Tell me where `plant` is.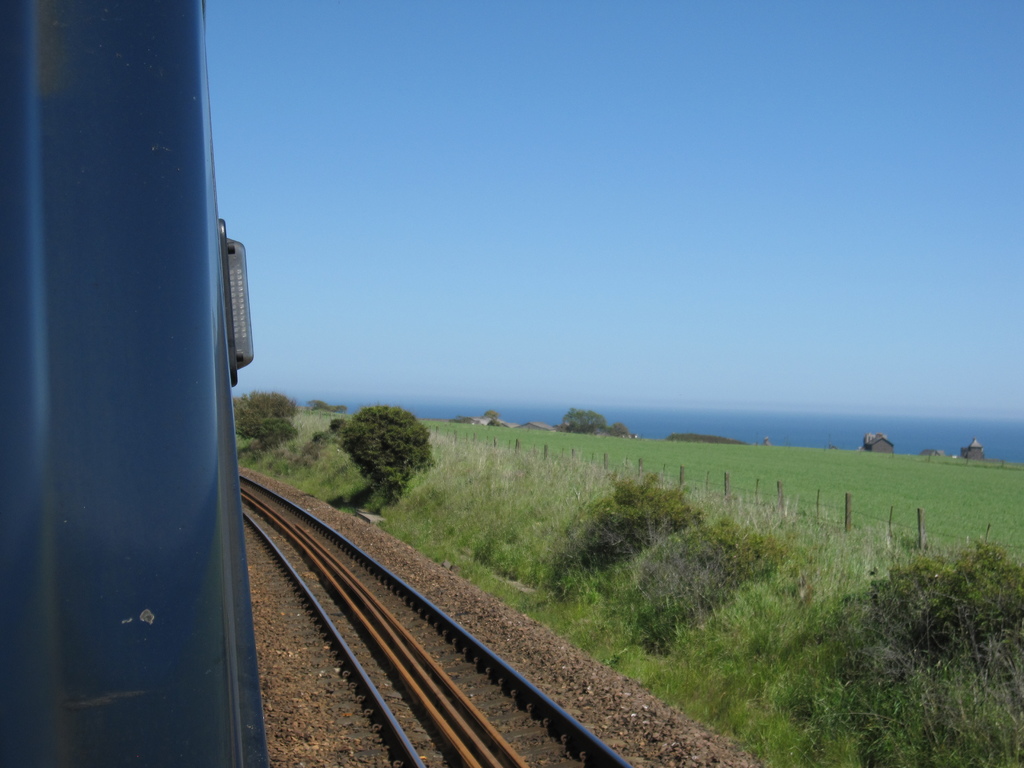
`plant` is at [580, 466, 755, 668].
